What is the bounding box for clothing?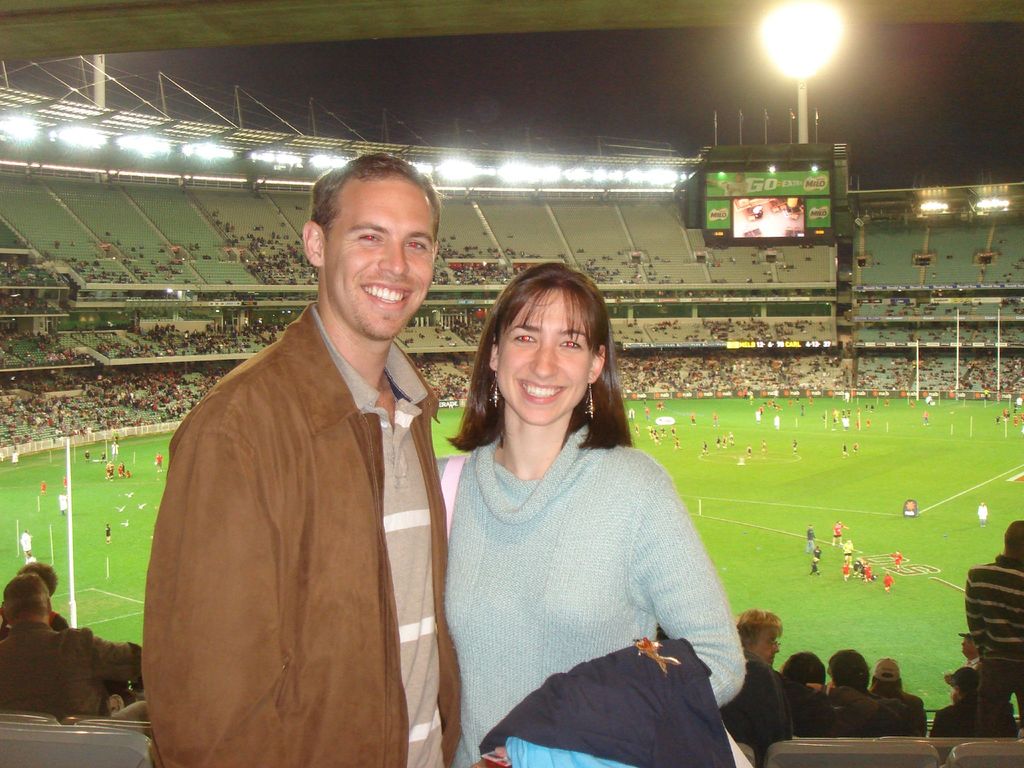
2:620:150:715.
